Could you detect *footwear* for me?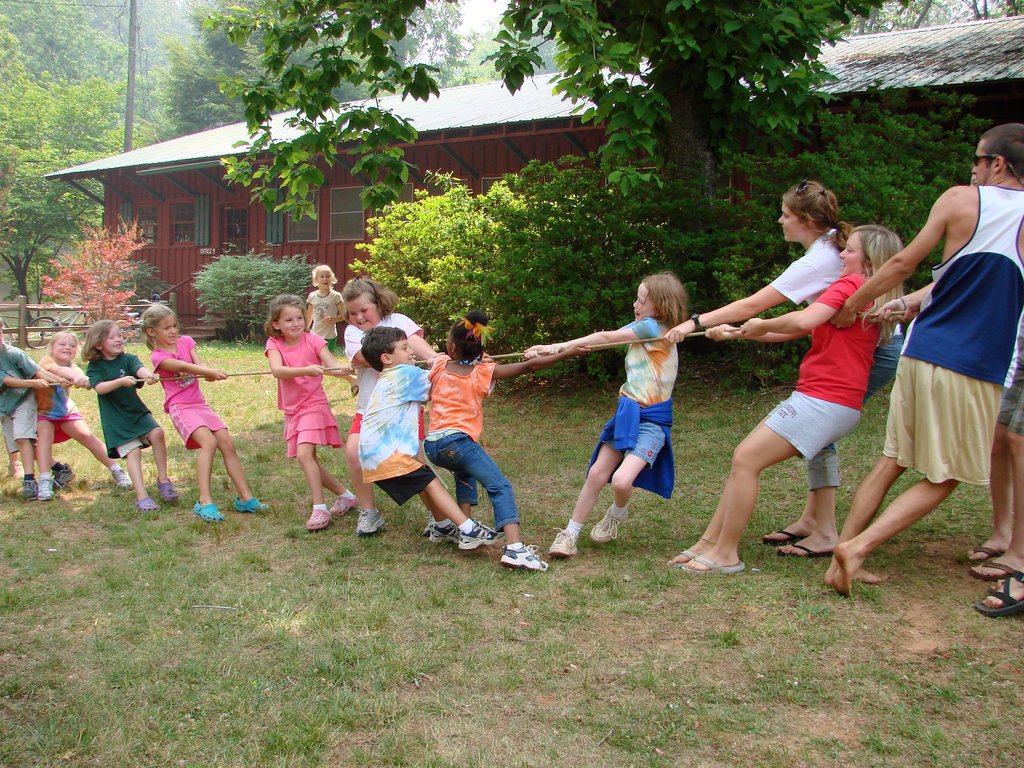
Detection result: <box>420,516,435,535</box>.
